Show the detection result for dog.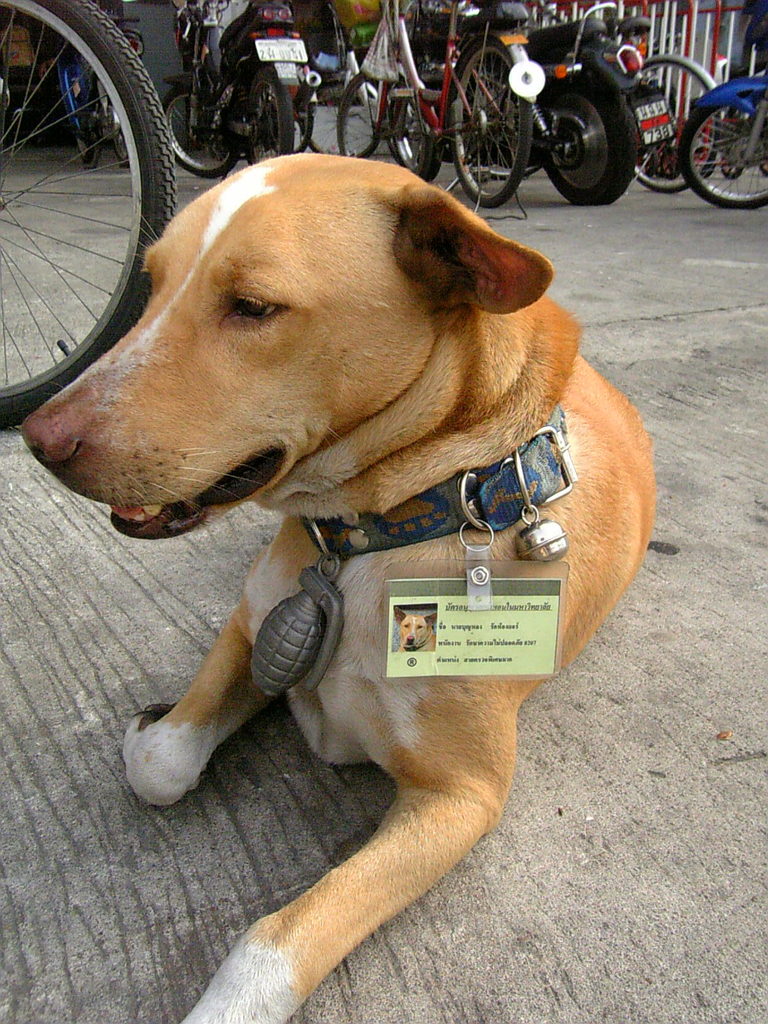
(left=396, top=607, right=436, bottom=653).
